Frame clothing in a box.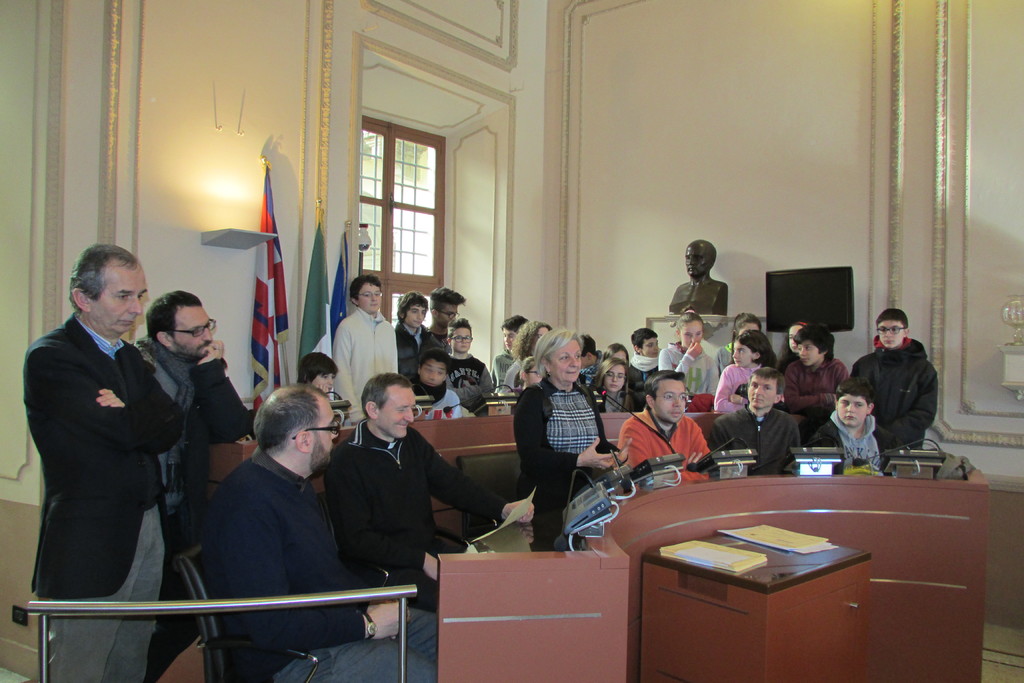
(left=202, top=452, right=439, bottom=682).
